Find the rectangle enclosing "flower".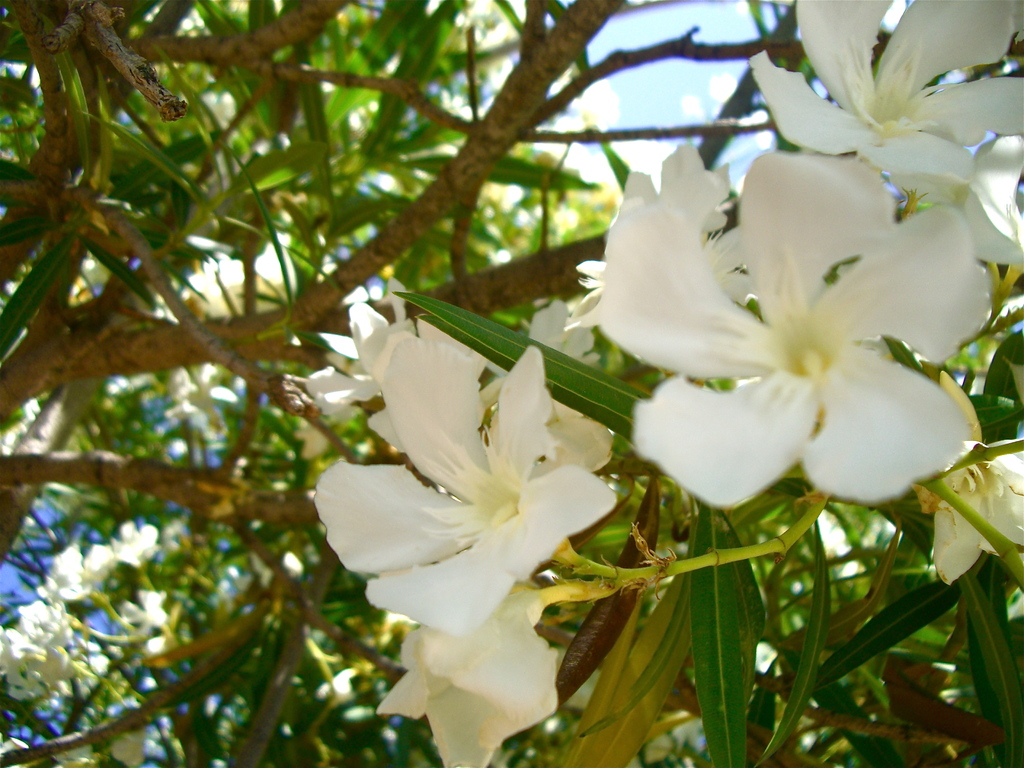
(x1=624, y1=145, x2=730, y2=232).
